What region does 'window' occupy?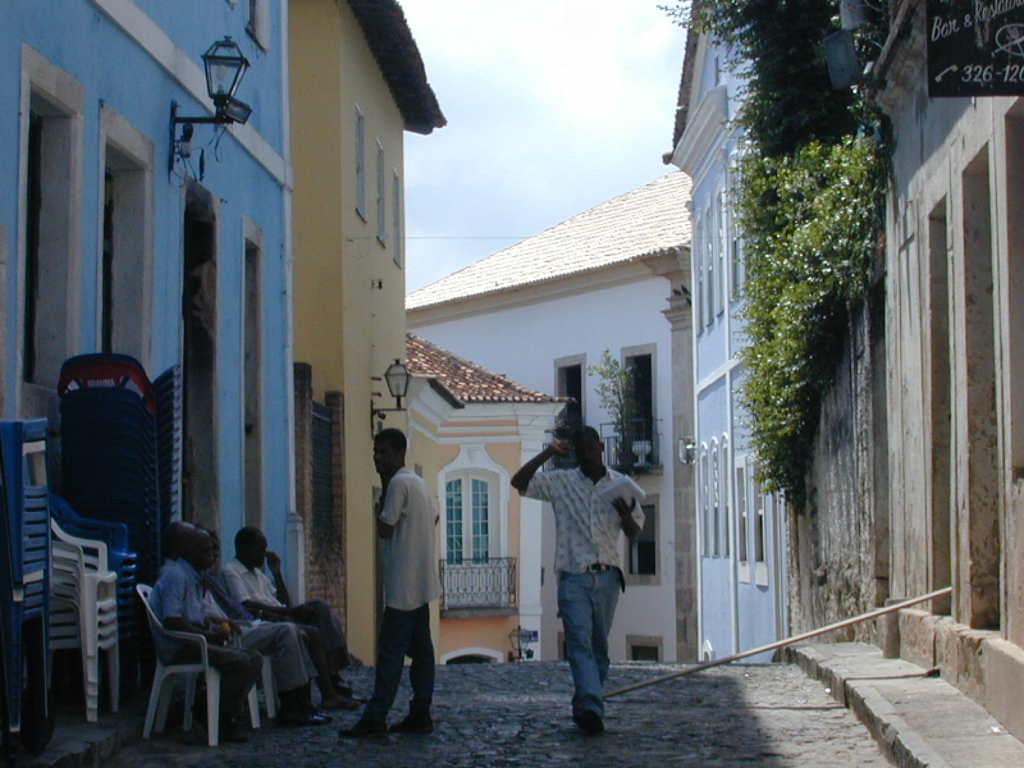
627,640,668,662.
